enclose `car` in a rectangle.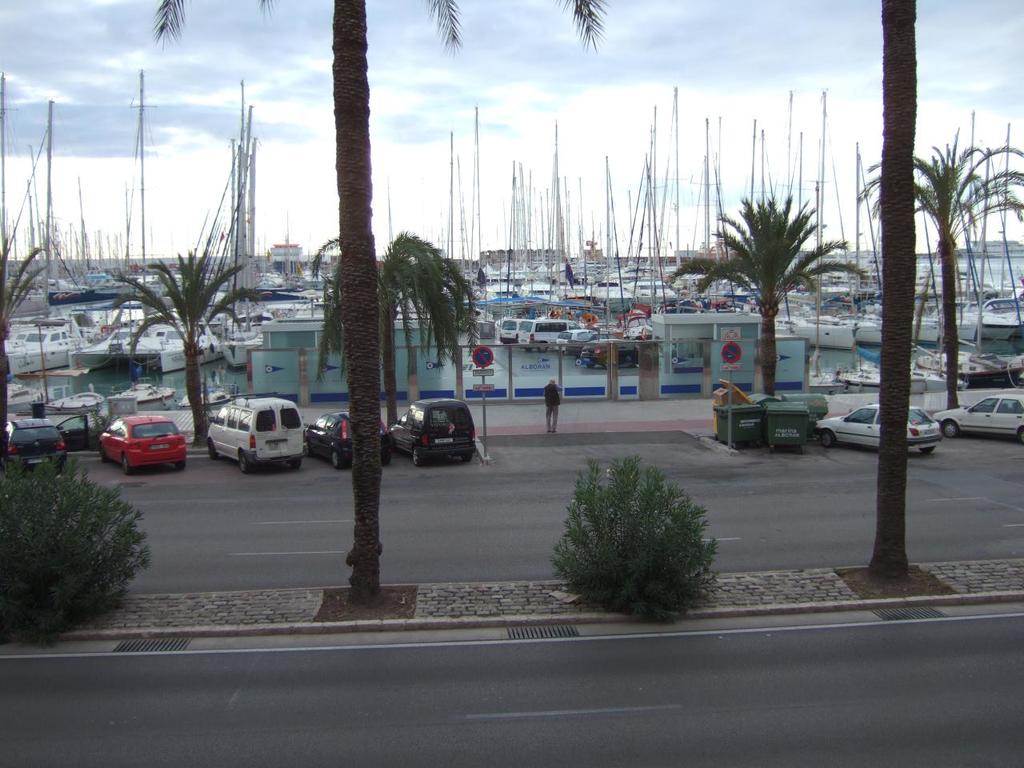
<box>301,410,386,469</box>.
